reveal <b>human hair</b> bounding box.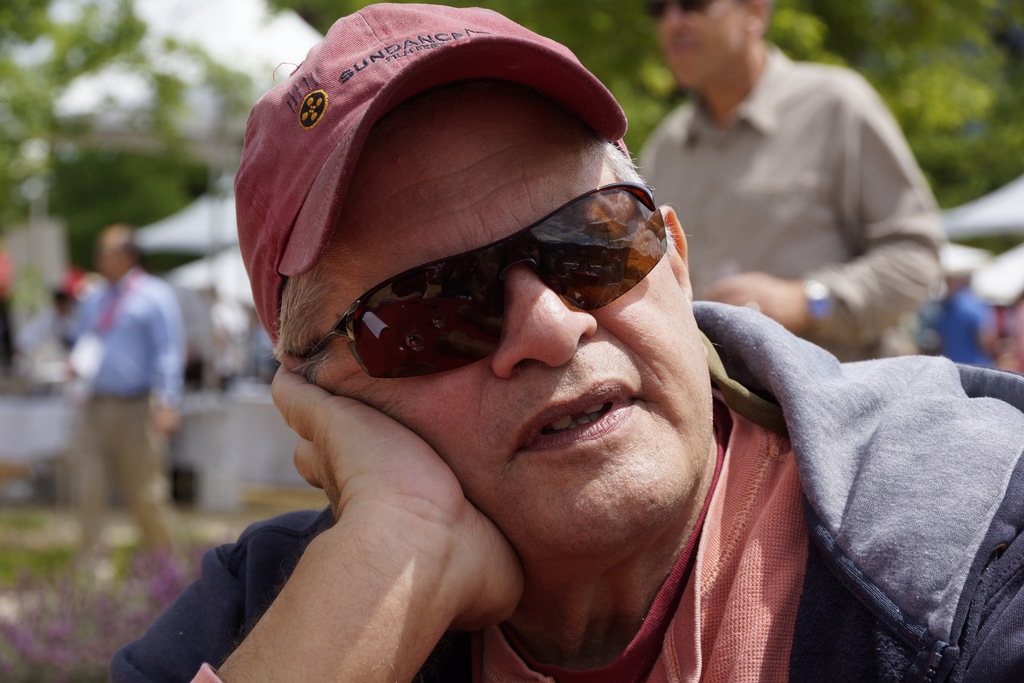
Revealed: {"x1": 578, "y1": 133, "x2": 675, "y2": 255}.
